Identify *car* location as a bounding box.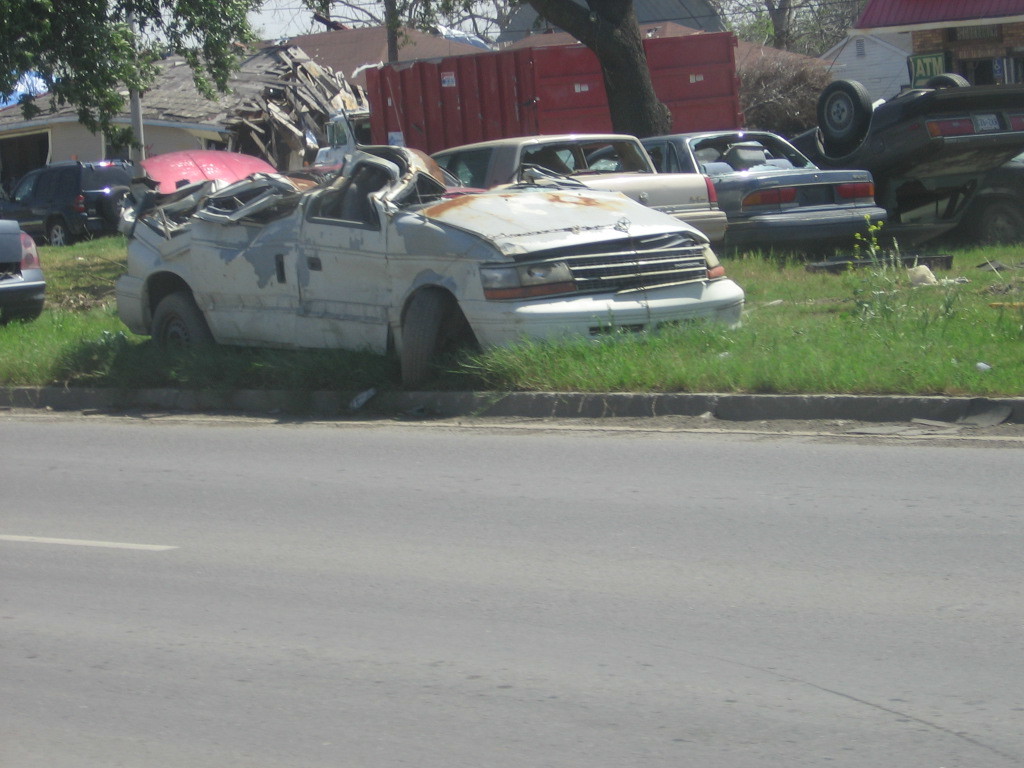
{"left": 429, "top": 128, "right": 728, "bottom": 238}.
